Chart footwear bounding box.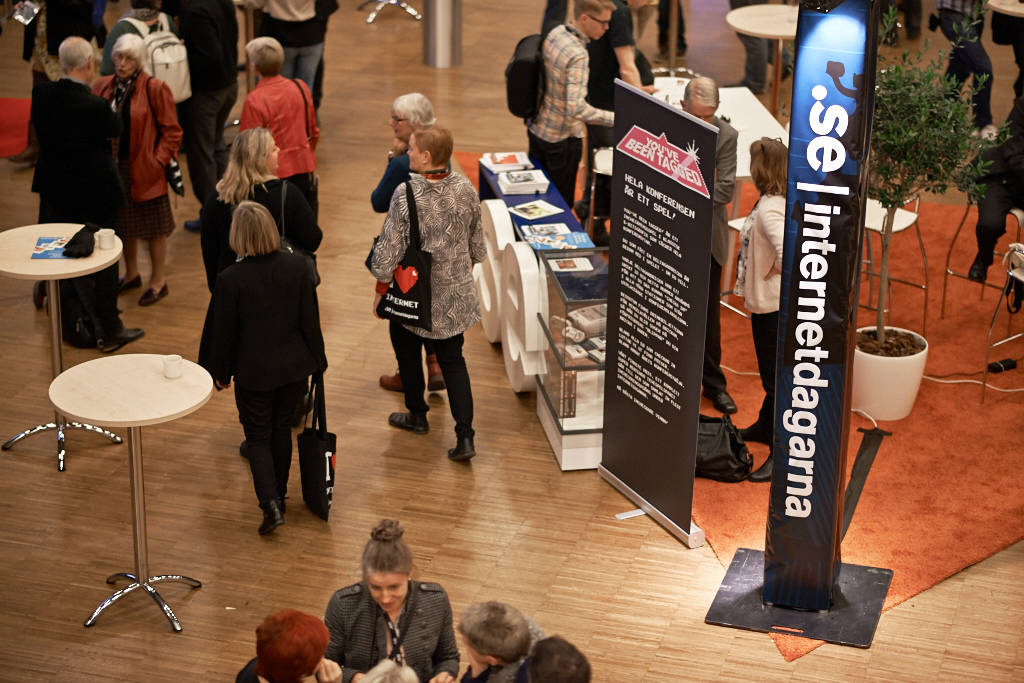
Charted: detection(445, 437, 480, 462).
